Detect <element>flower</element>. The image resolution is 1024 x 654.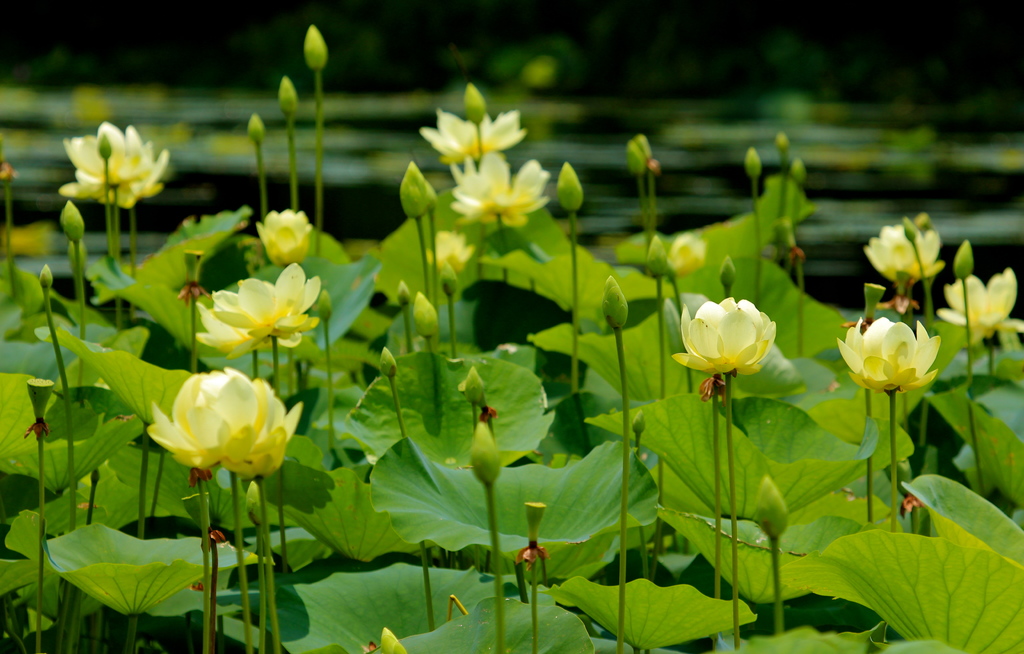
420/106/527/159.
